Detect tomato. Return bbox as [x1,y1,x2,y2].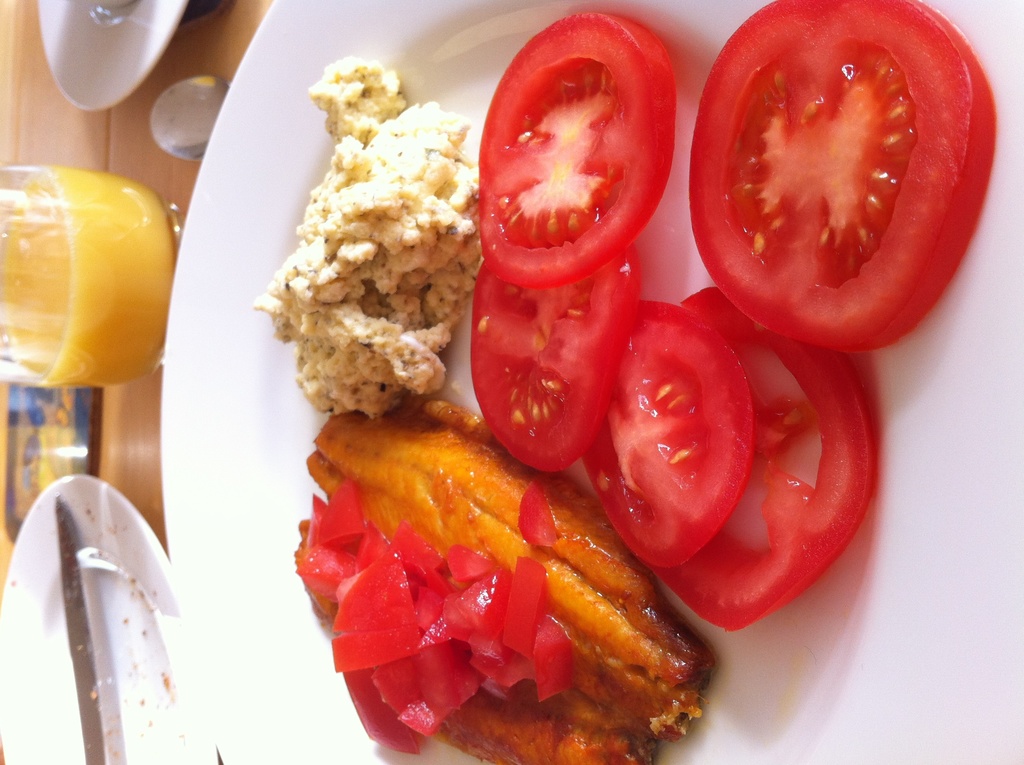
[474,8,680,293].
